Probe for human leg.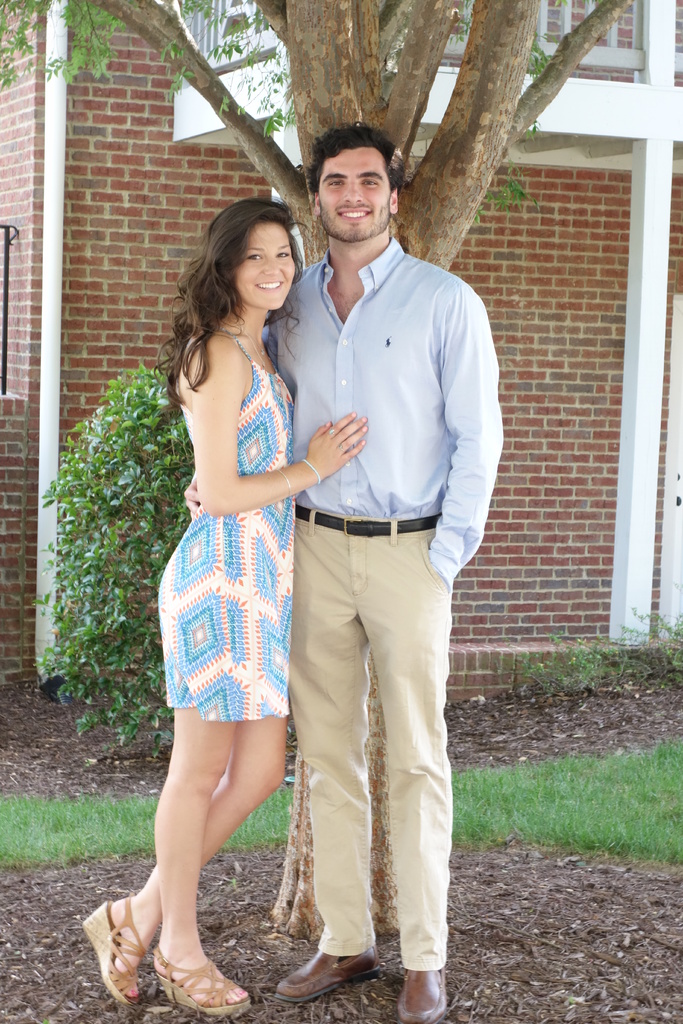
Probe result: left=267, top=524, right=377, bottom=993.
